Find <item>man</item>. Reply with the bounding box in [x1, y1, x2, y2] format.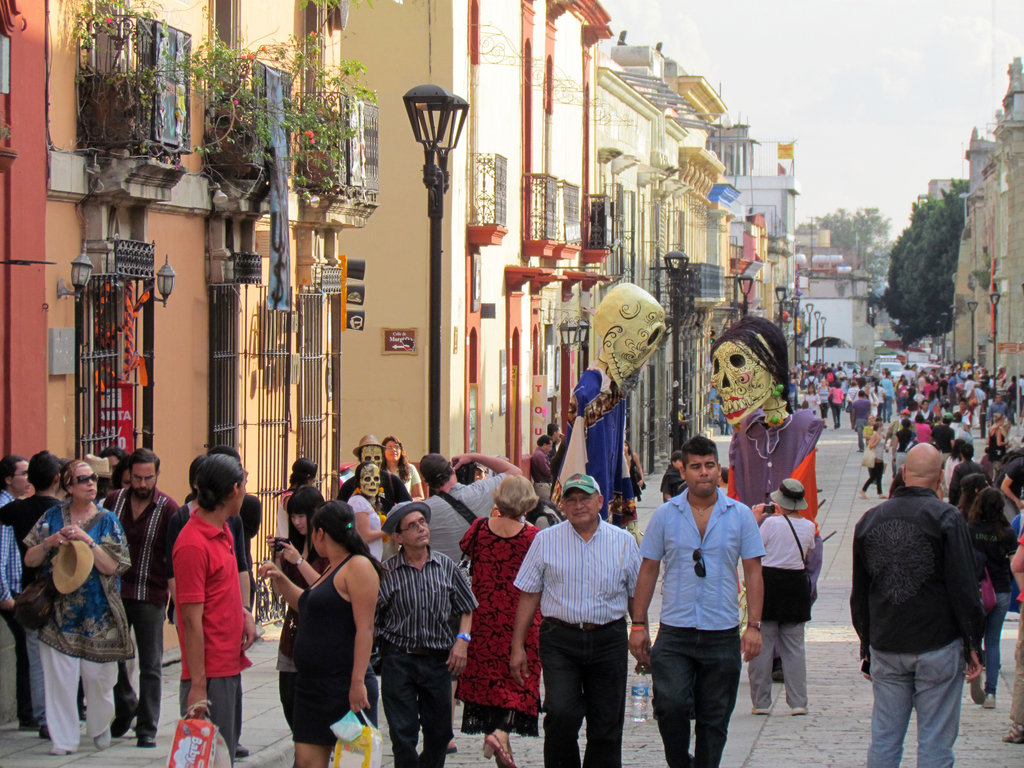
[530, 432, 556, 507].
